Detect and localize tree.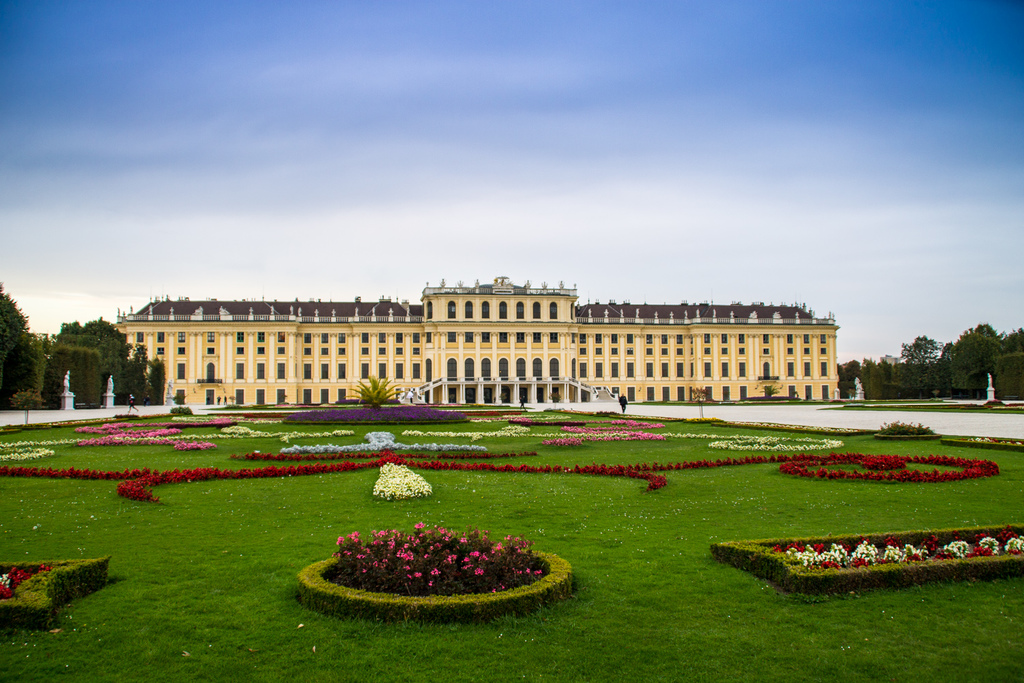
Localized at l=948, t=319, r=1016, b=395.
